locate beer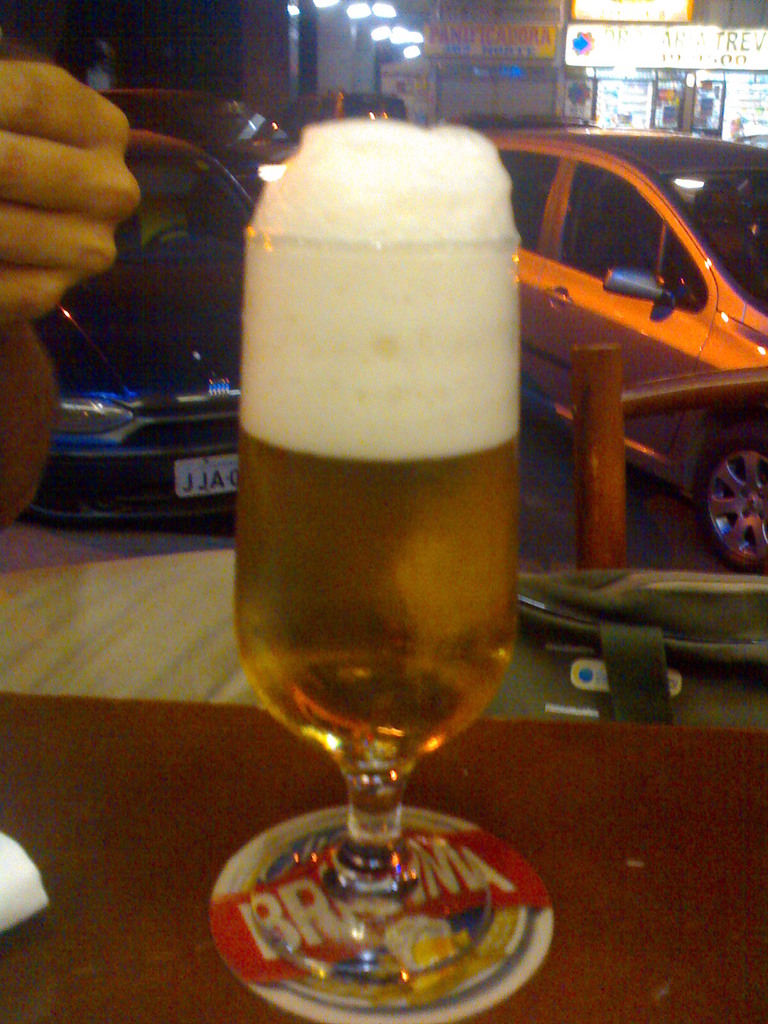
(219, 122, 517, 744)
